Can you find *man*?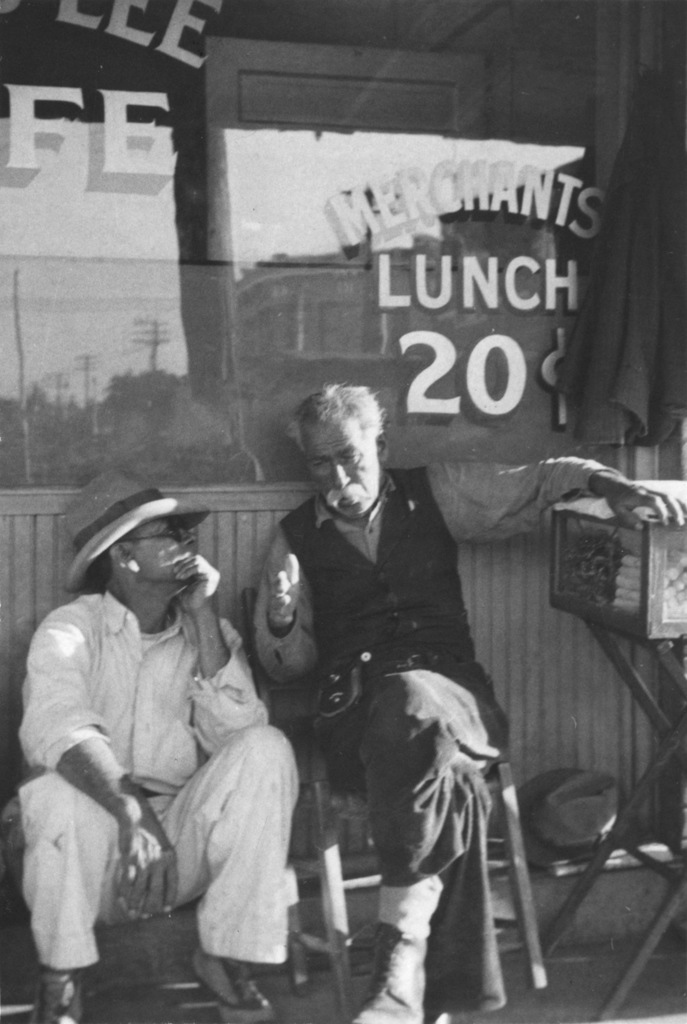
Yes, bounding box: {"x1": 247, "y1": 390, "x2": 686, "y2": 1023}.
